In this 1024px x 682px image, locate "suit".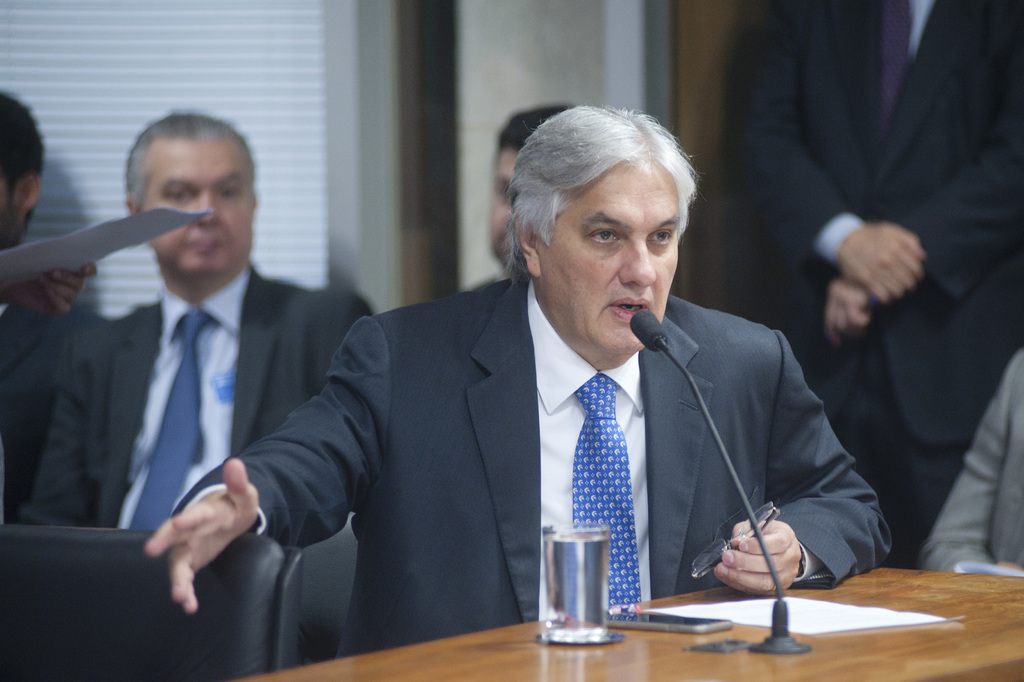
Bounding box: bbox(0, 294, 105, 524).
